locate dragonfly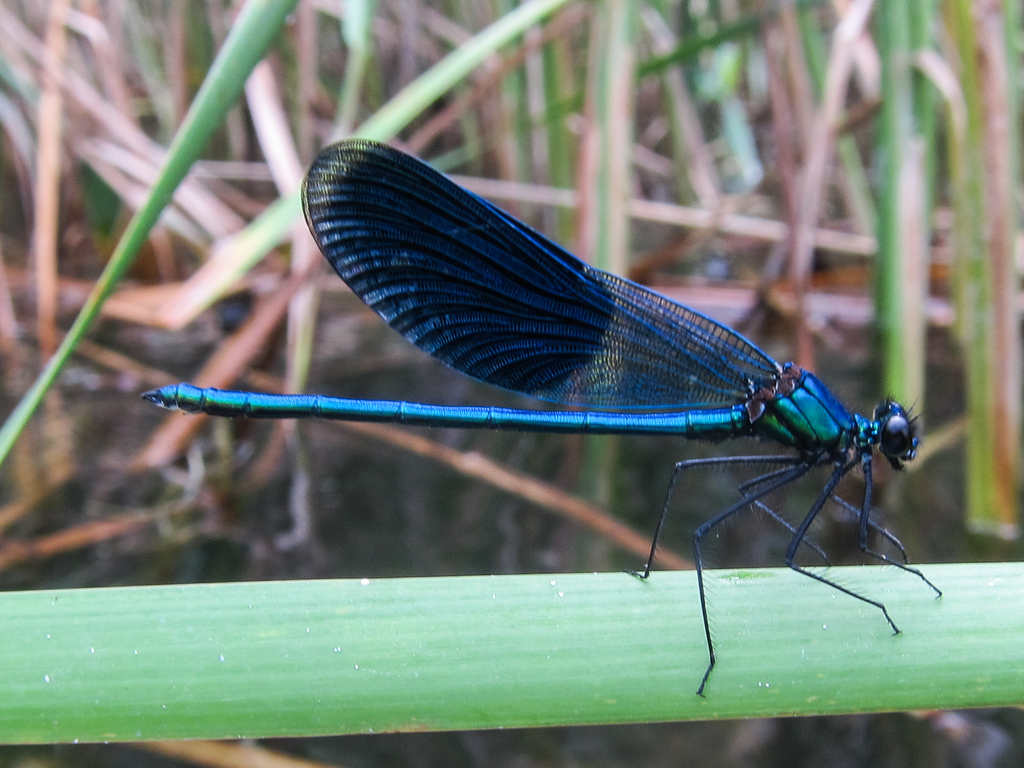
[139,140,944,698]
